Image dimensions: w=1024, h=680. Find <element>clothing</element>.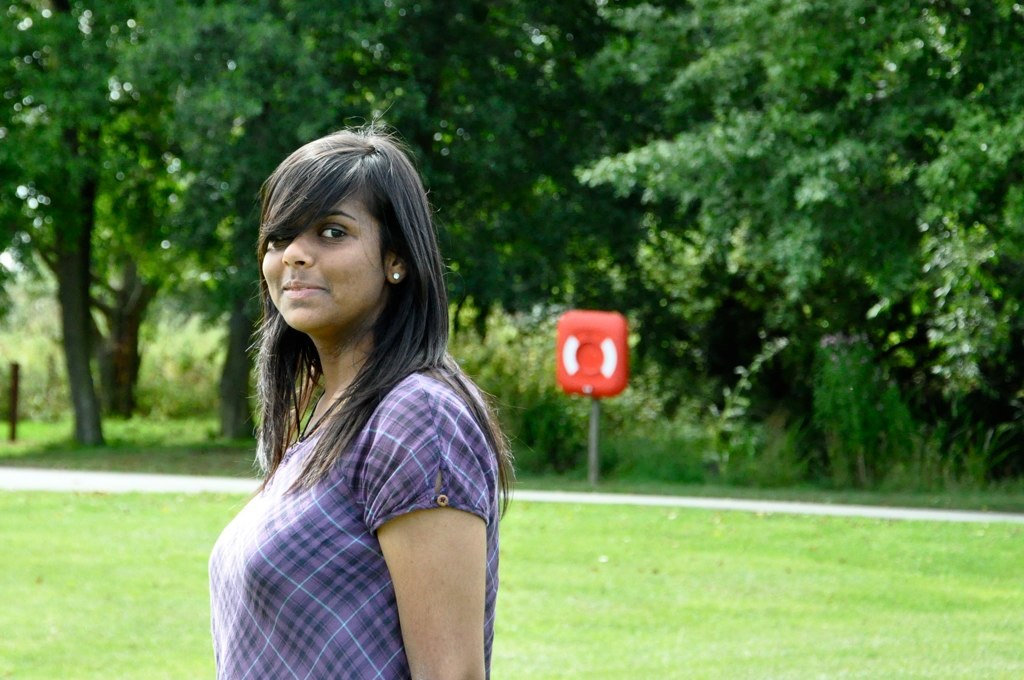
region(213, 385, 442, 662).
